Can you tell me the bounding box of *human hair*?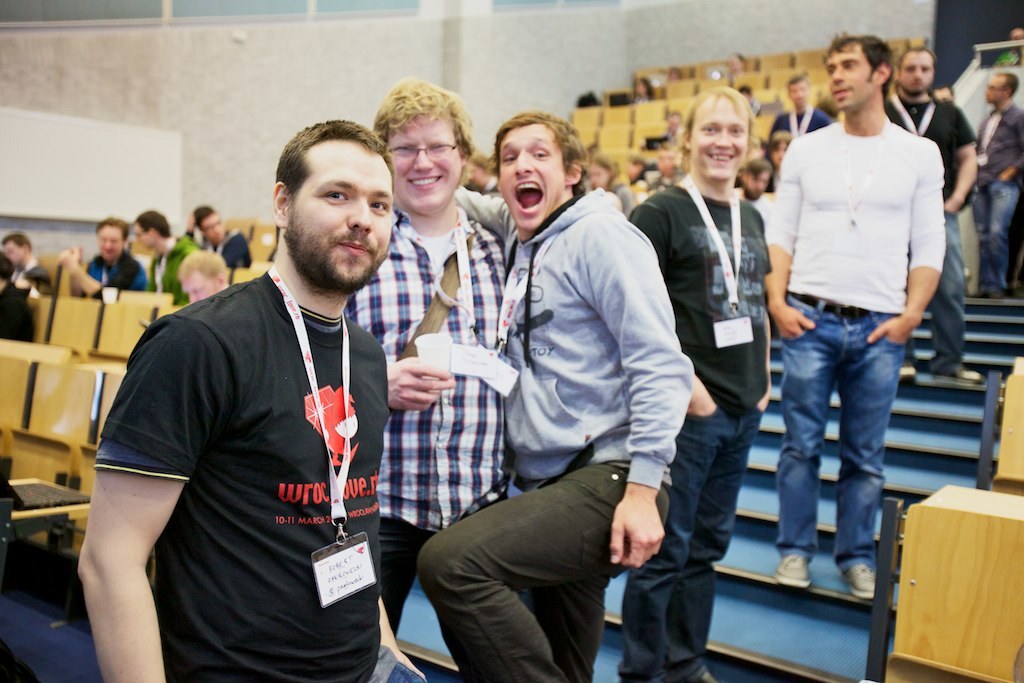
region(591, 156, 622, 184).
